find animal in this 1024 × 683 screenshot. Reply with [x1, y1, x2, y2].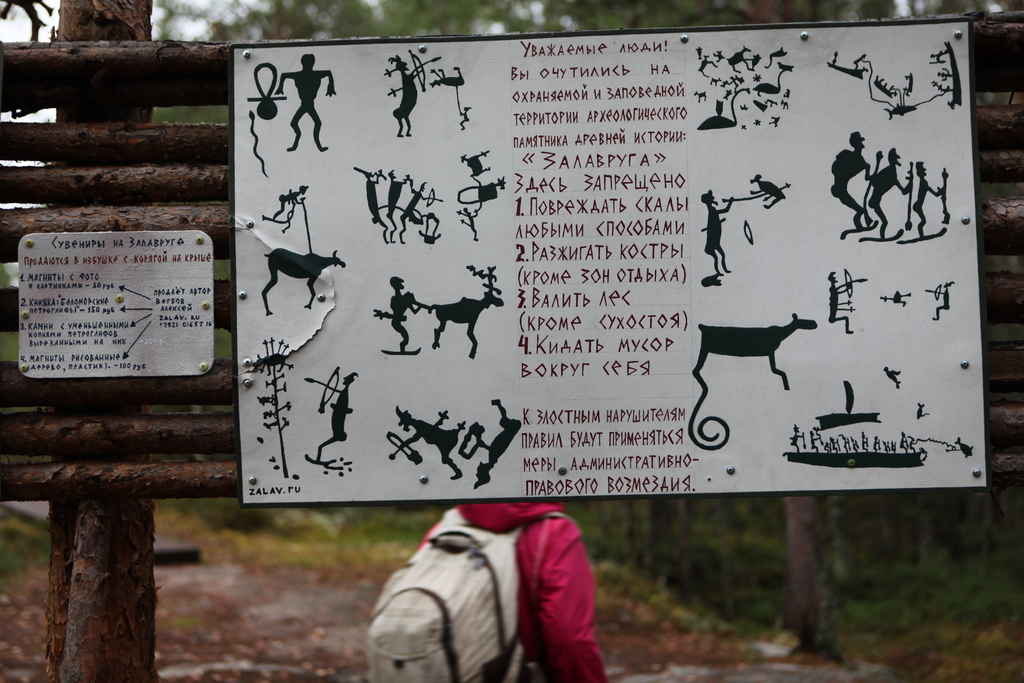
[383, 52, 444, 138].
